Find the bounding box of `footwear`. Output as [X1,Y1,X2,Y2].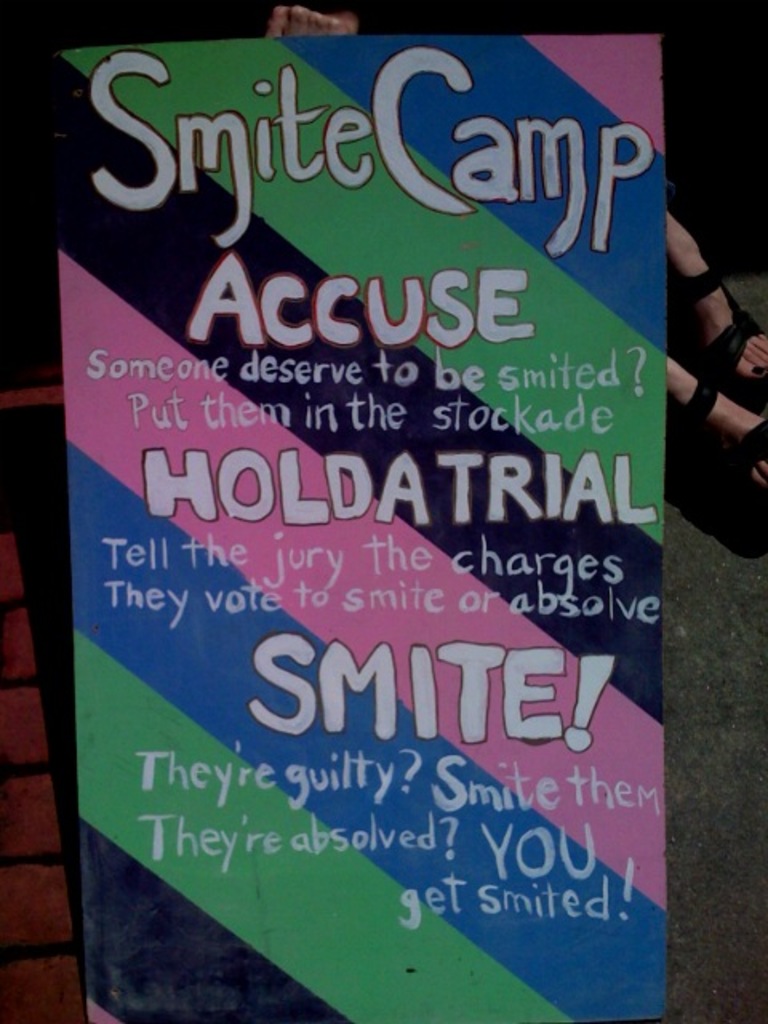
[680,381,766,469].
